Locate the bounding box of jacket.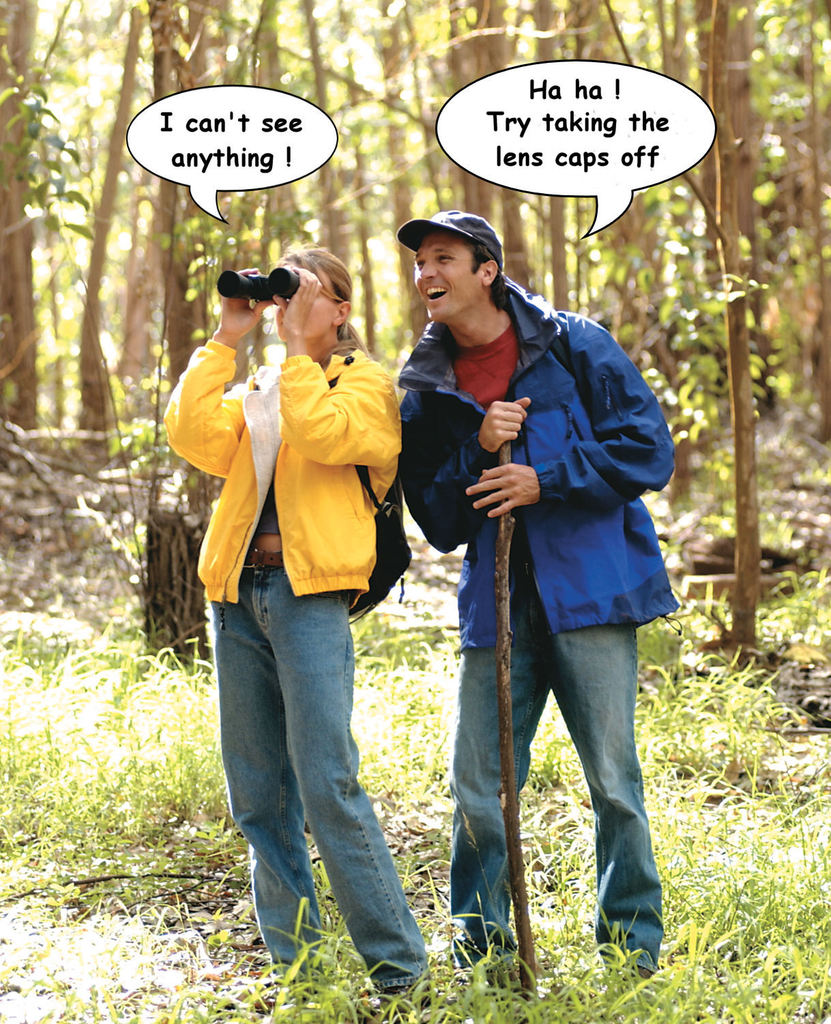
Bounding box: box(154, 327, 369, 623).
